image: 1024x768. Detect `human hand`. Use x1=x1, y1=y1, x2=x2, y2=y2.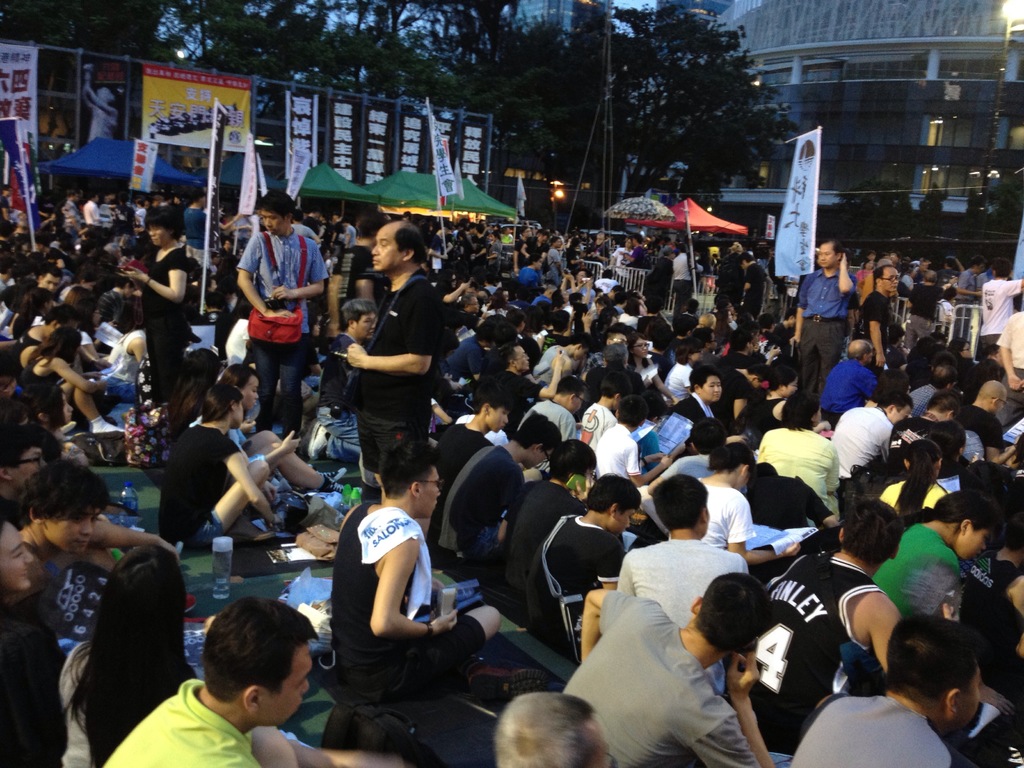
x1=783, y1=540, x2=801, y2=559.
